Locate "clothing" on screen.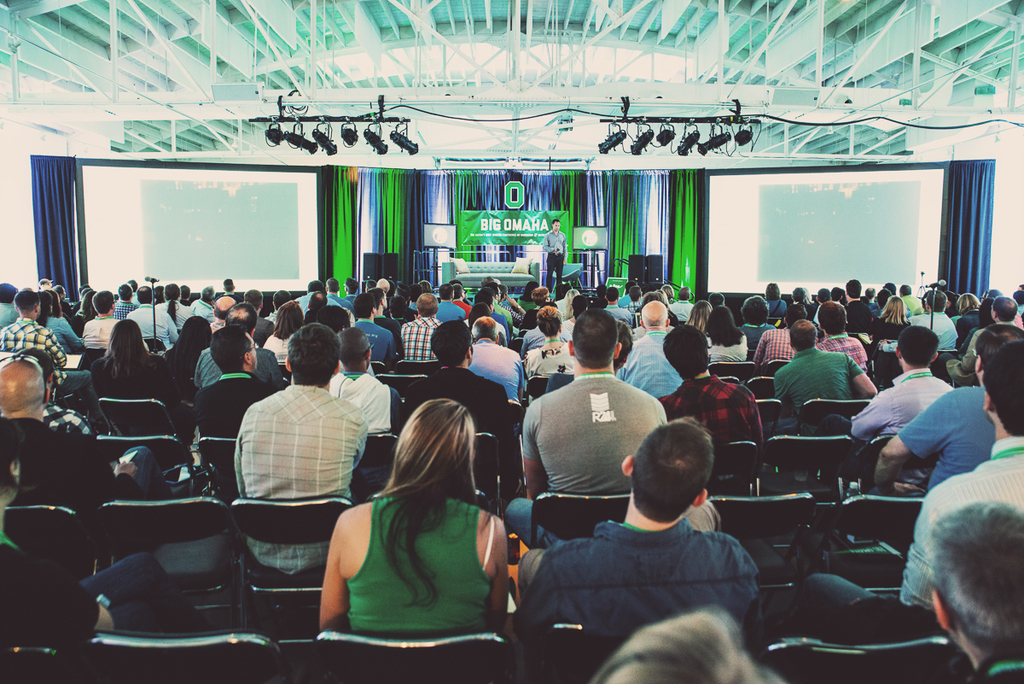
On screen at bbox=(195, 379, 288, 475).
